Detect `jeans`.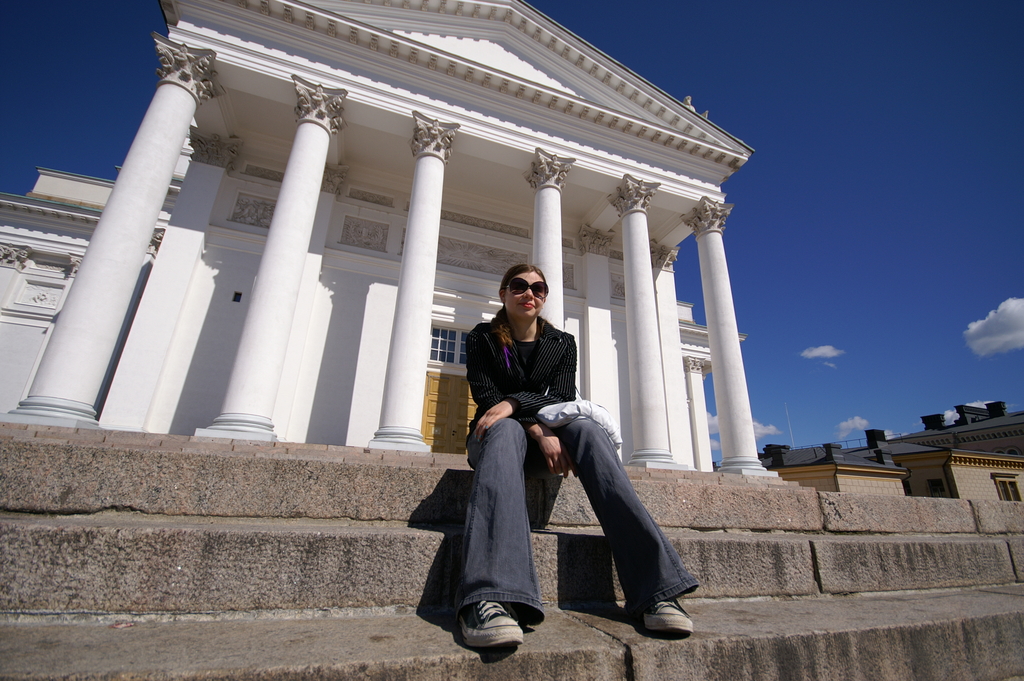
Detected at bbox=(432, 407, 684, 633).
